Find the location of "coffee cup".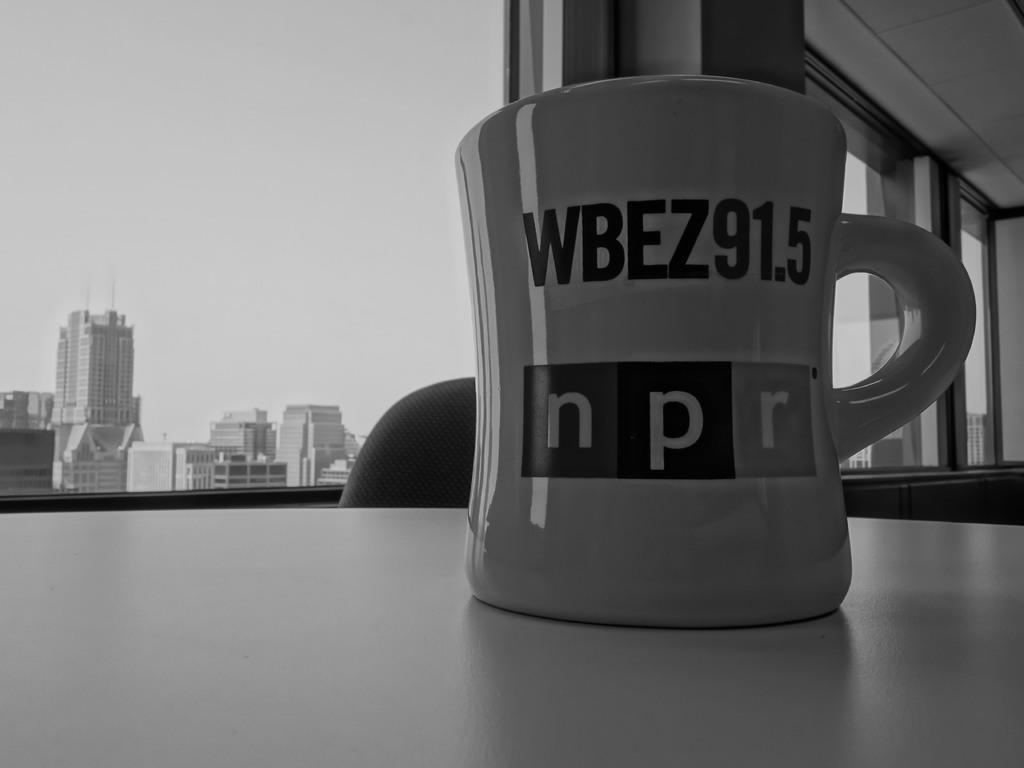
Location: <box>451,71,980,627</box>.
